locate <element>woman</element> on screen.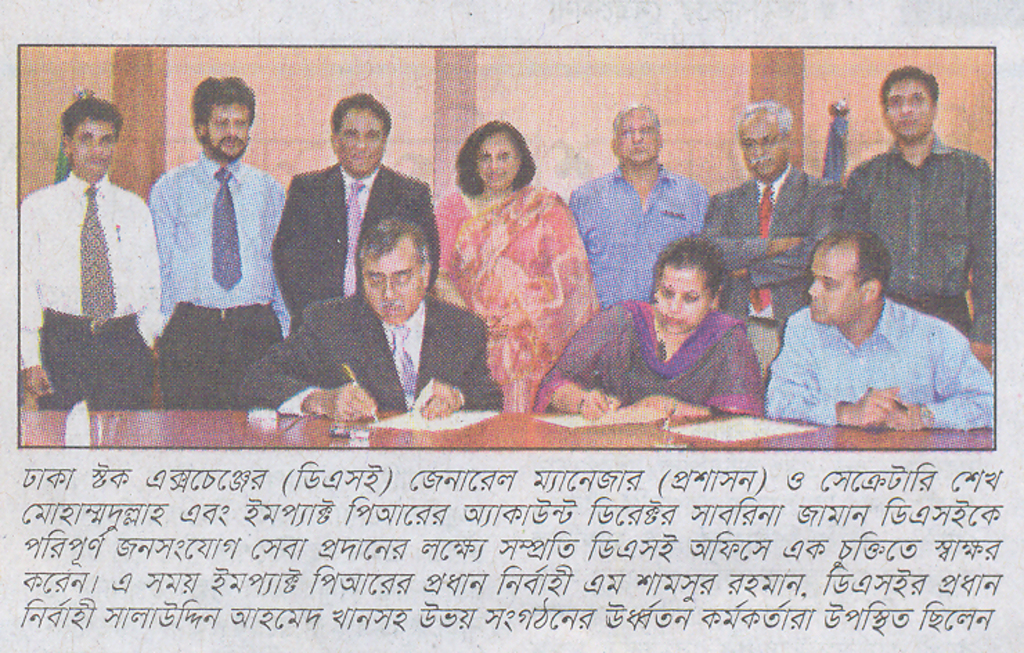
On screen at region(530, 224, 762, 411).
